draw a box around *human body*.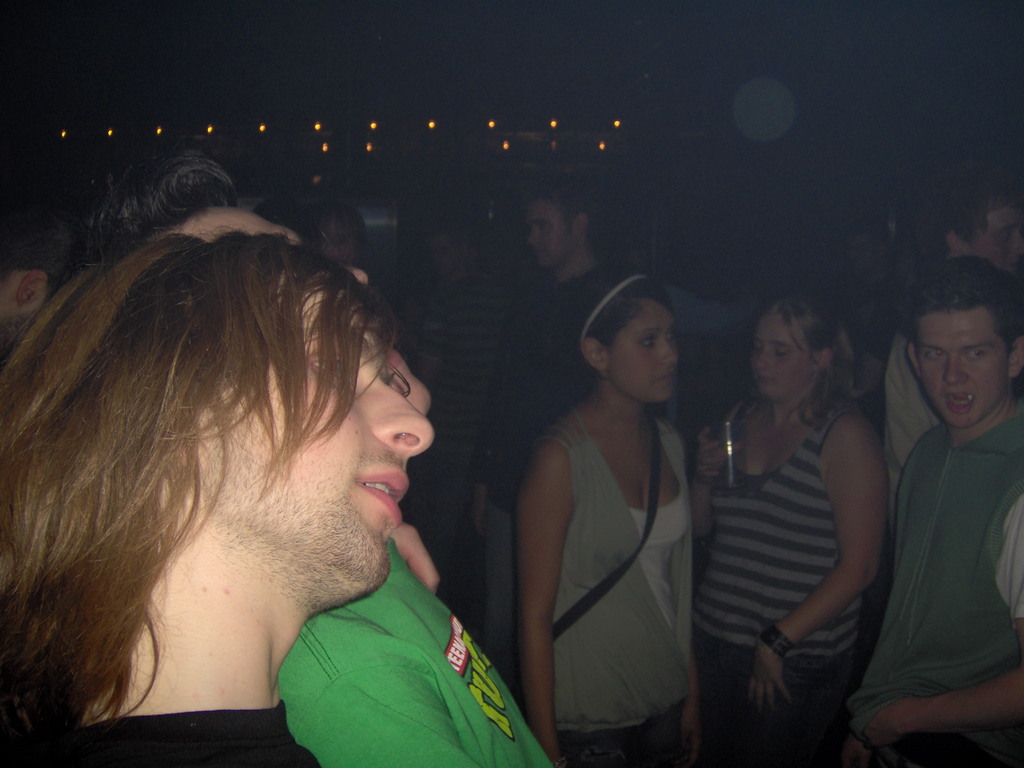
<box>850,390,1023,767</box>.
